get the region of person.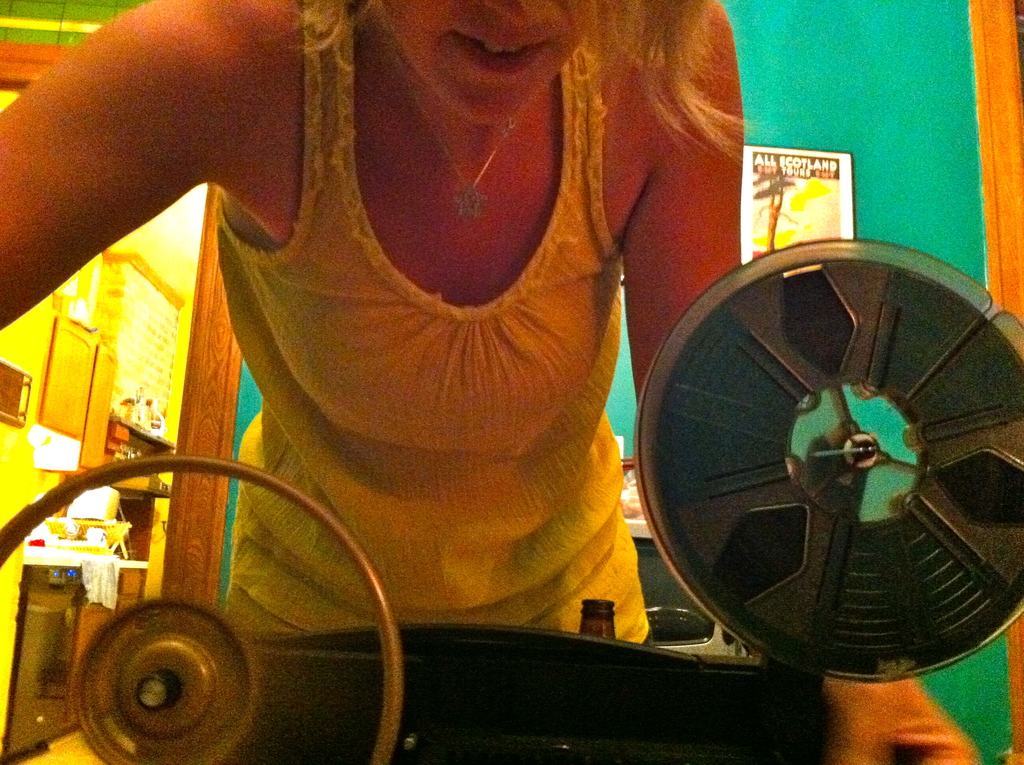
(0,0,744,649).
